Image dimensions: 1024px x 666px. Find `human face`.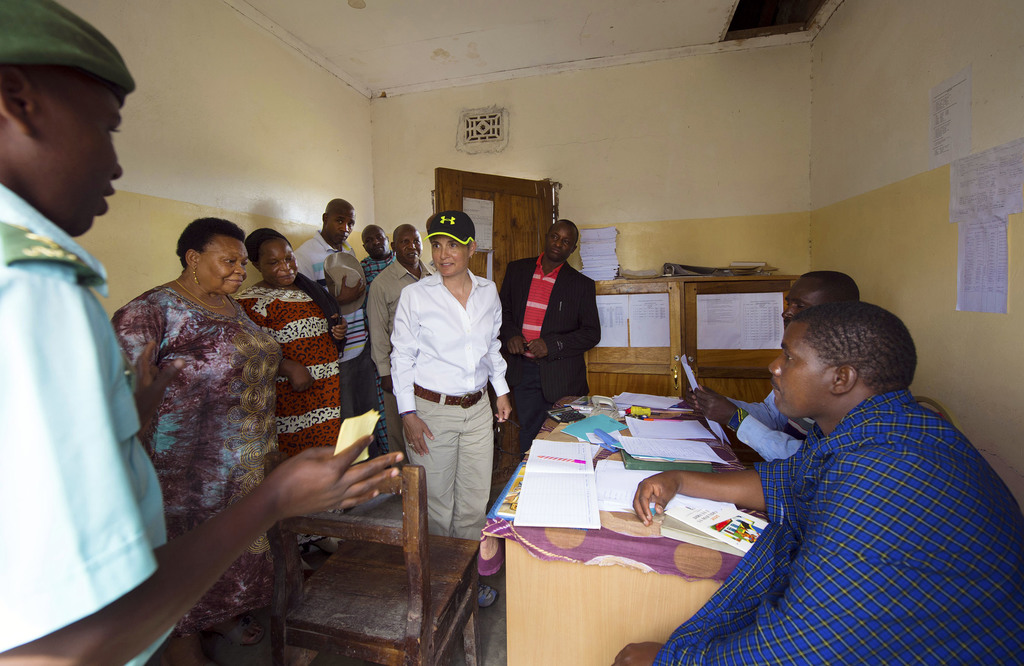
bbox=[757, 324, 842, 416].
